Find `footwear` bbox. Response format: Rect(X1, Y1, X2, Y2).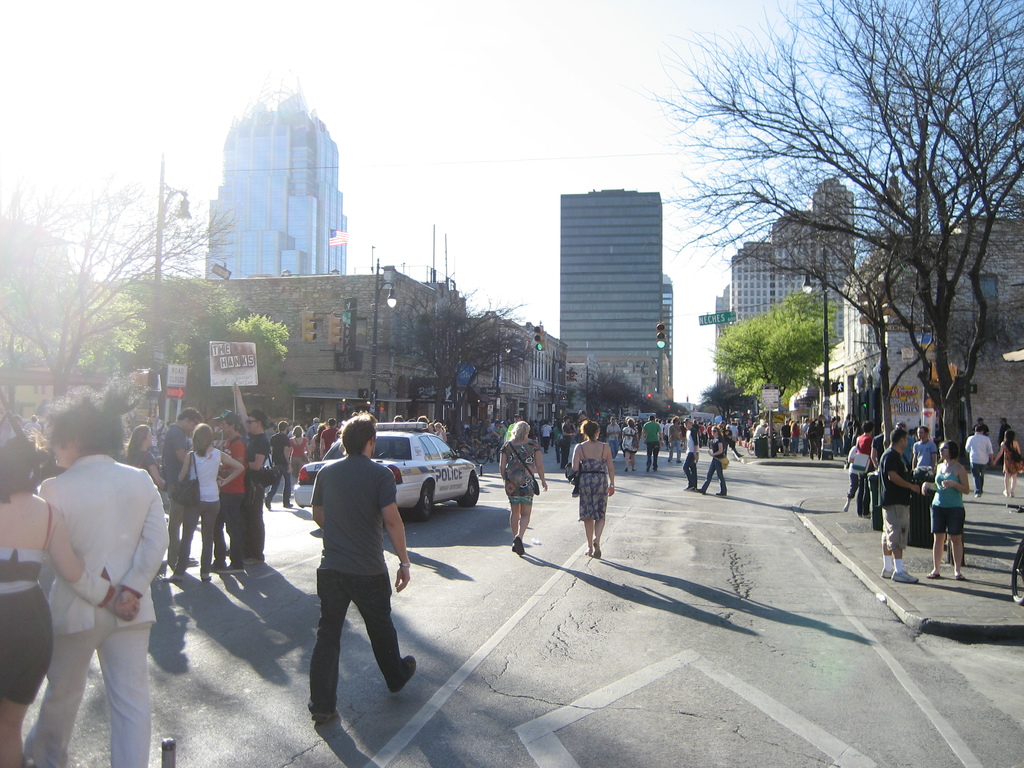
Rect(381, 652, 426, 694).
